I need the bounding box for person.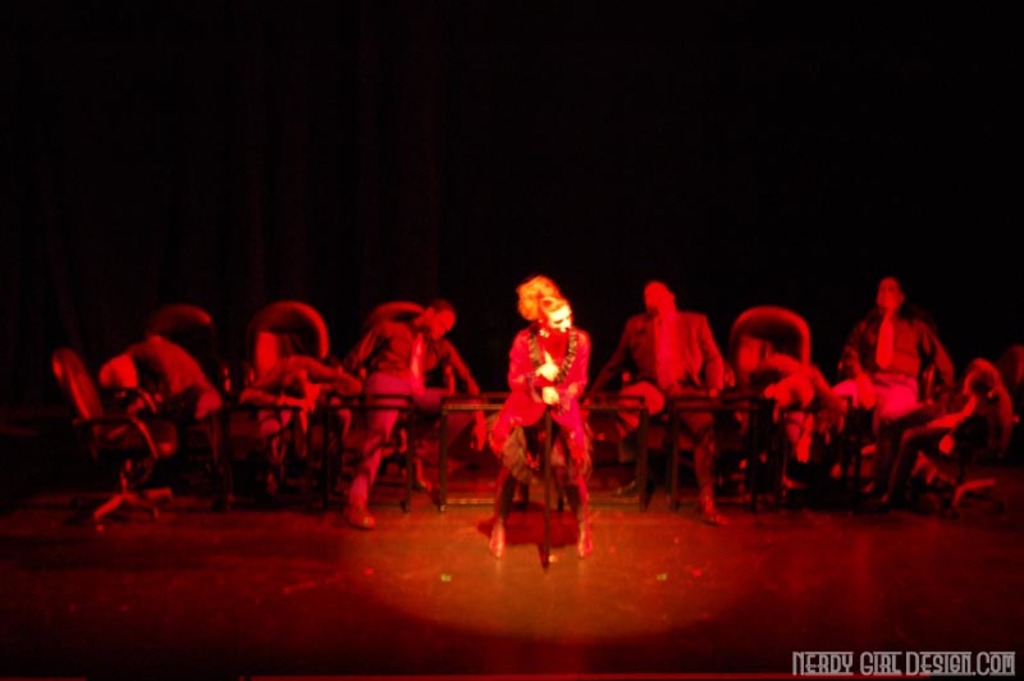
Here it is: <bbox>490, 266, 599, 543</bbox>.
